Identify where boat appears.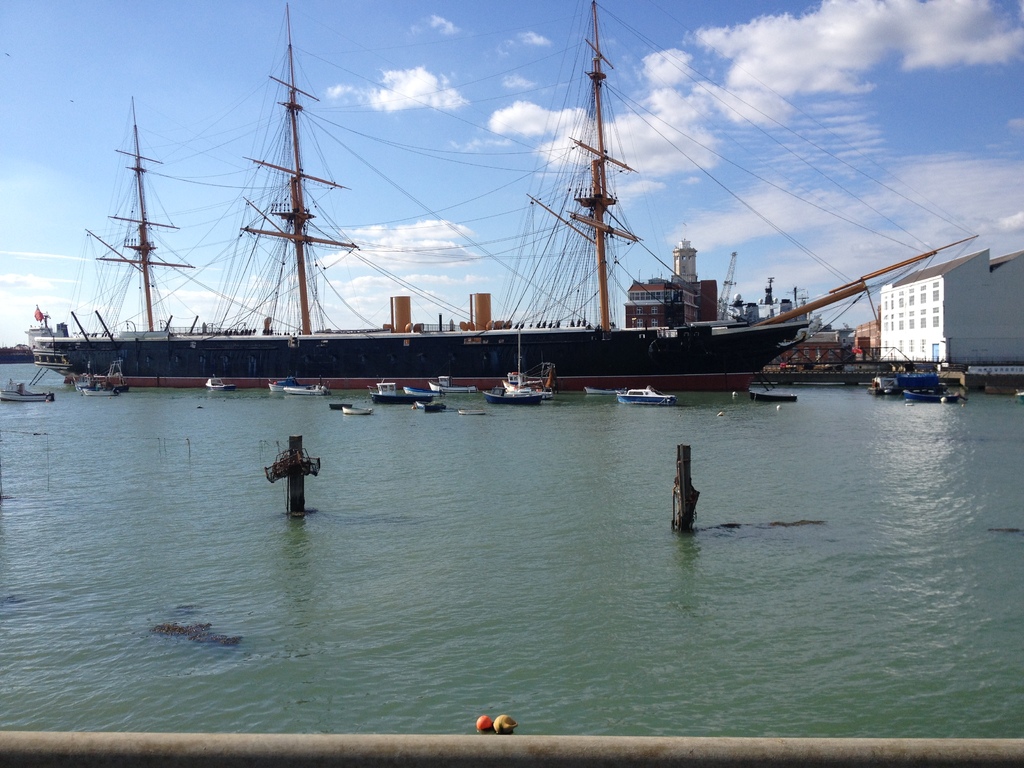
Appears at {"x1": 424, "y1": 397, "x2": 442, "y2": 410}.
